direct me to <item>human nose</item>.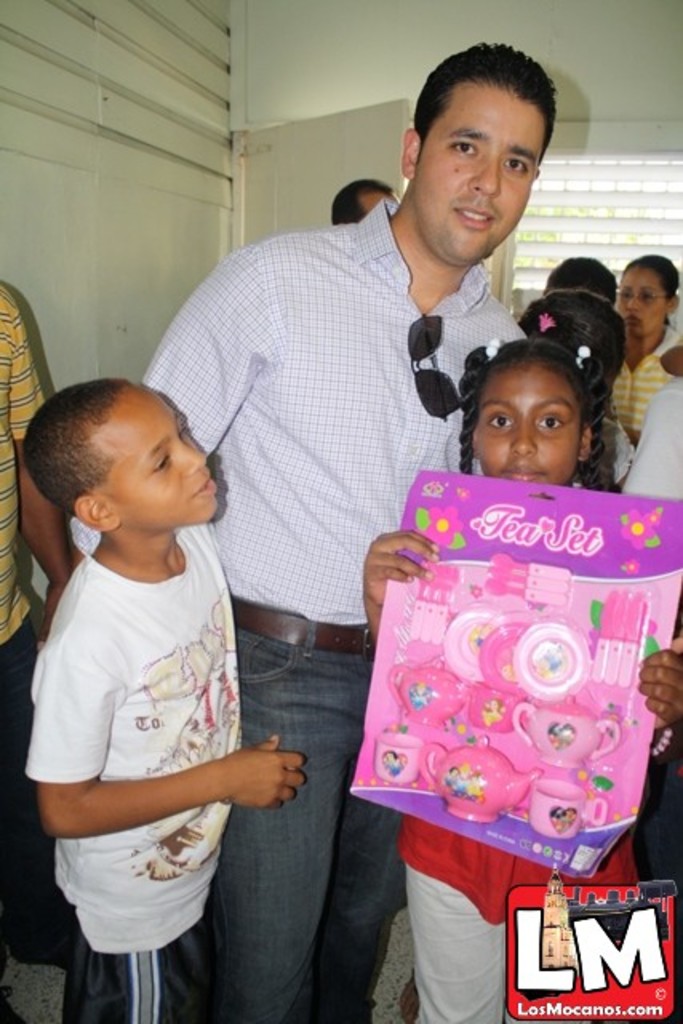
Direction: l=512, t=424, r=534, b=459.
